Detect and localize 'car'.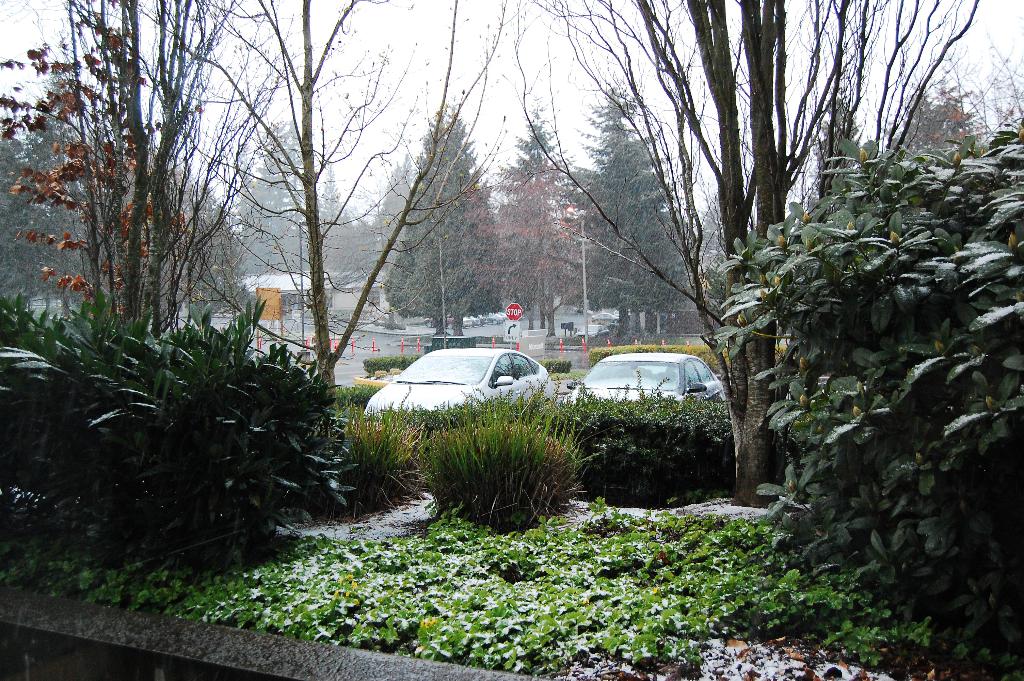
Localized at 566/352/733/401.
